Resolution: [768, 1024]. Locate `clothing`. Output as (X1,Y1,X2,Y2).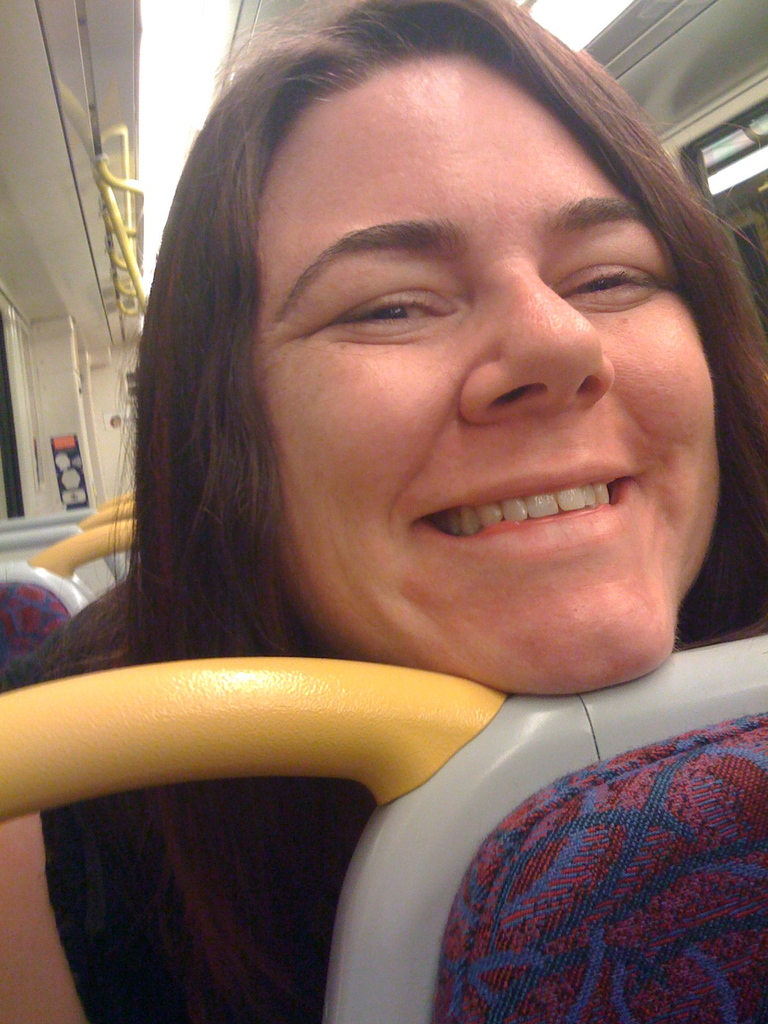
(0,587,329,1023).
